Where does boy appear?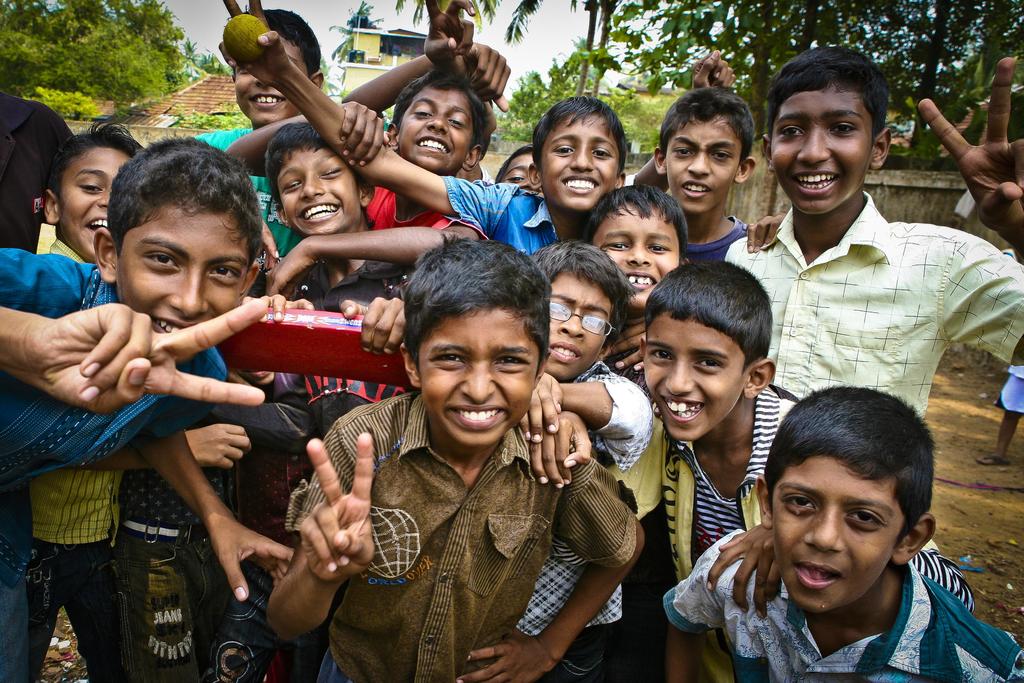
Appears at [left=224, top=0, right=730, bottom=259].
